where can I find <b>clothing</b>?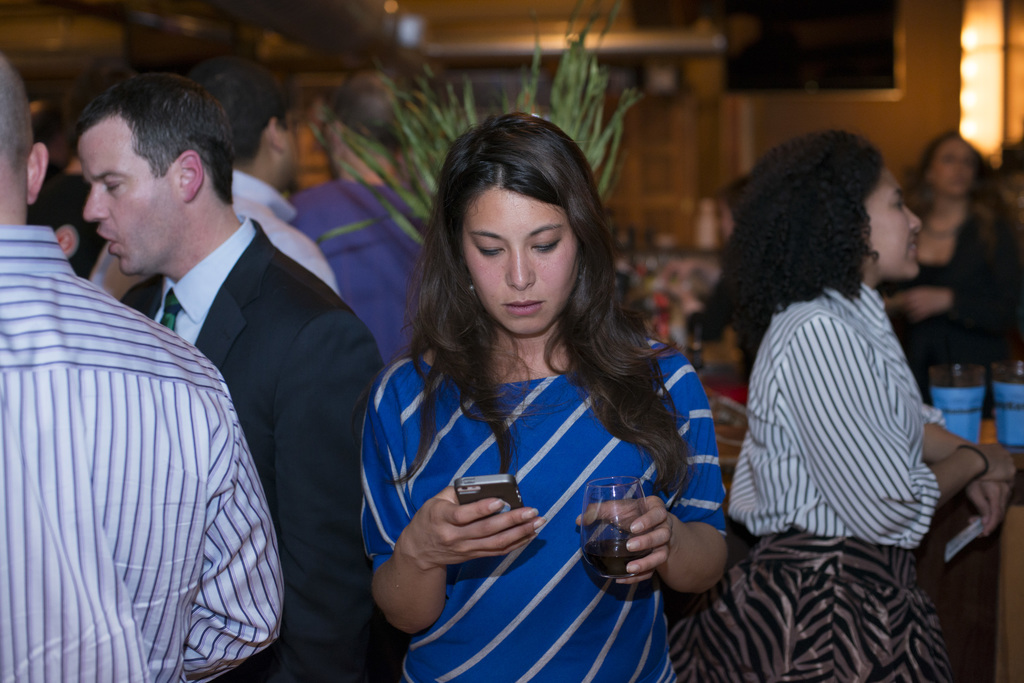
You can find it at detection(0, 217, 287, 682).
